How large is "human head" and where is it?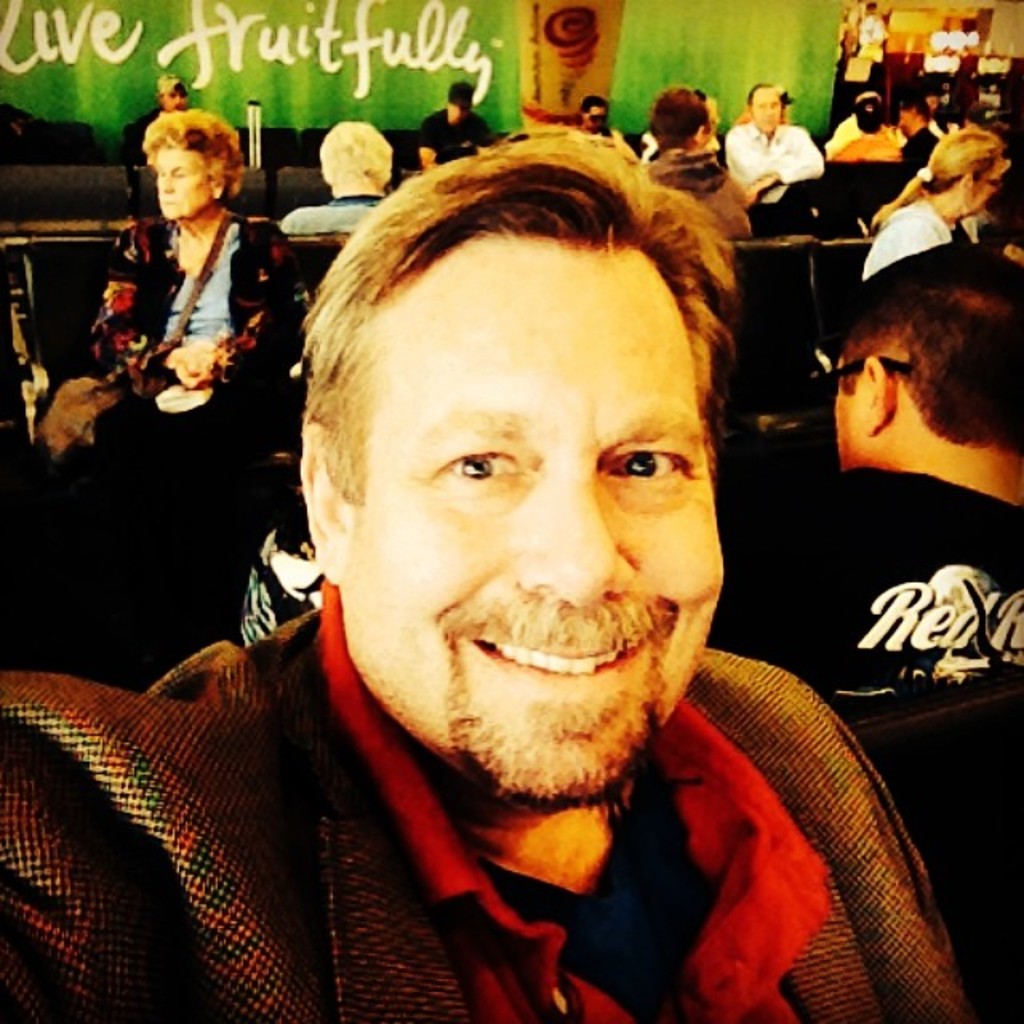
Bounding box: (left=442, top=83, right=475, bottom=126).
